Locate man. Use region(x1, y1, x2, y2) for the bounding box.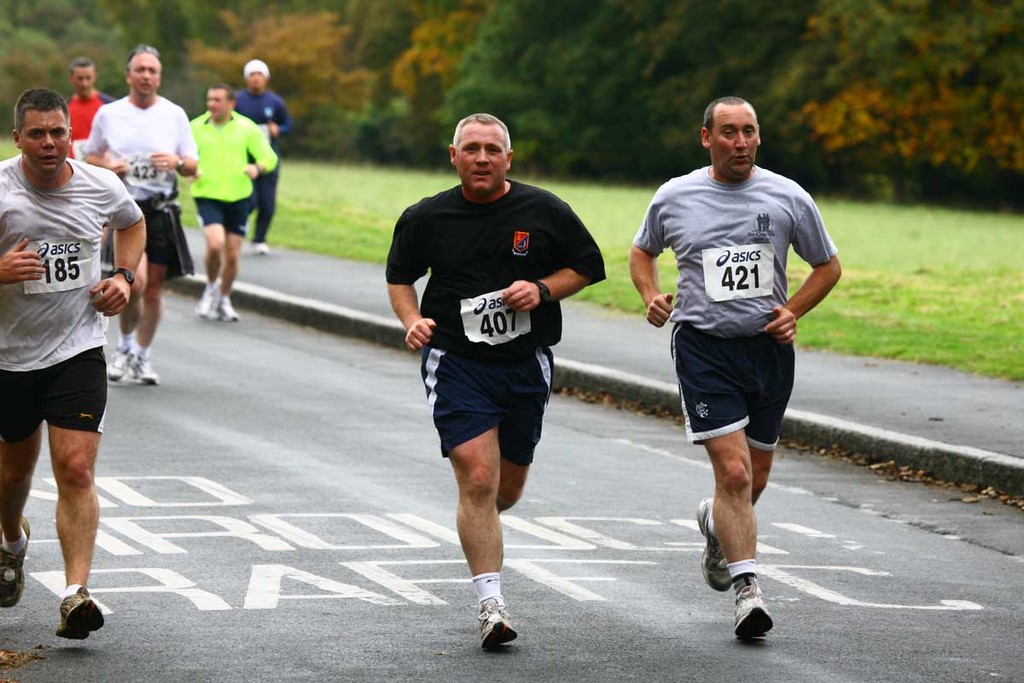
region(65, 58, 110, 158).
